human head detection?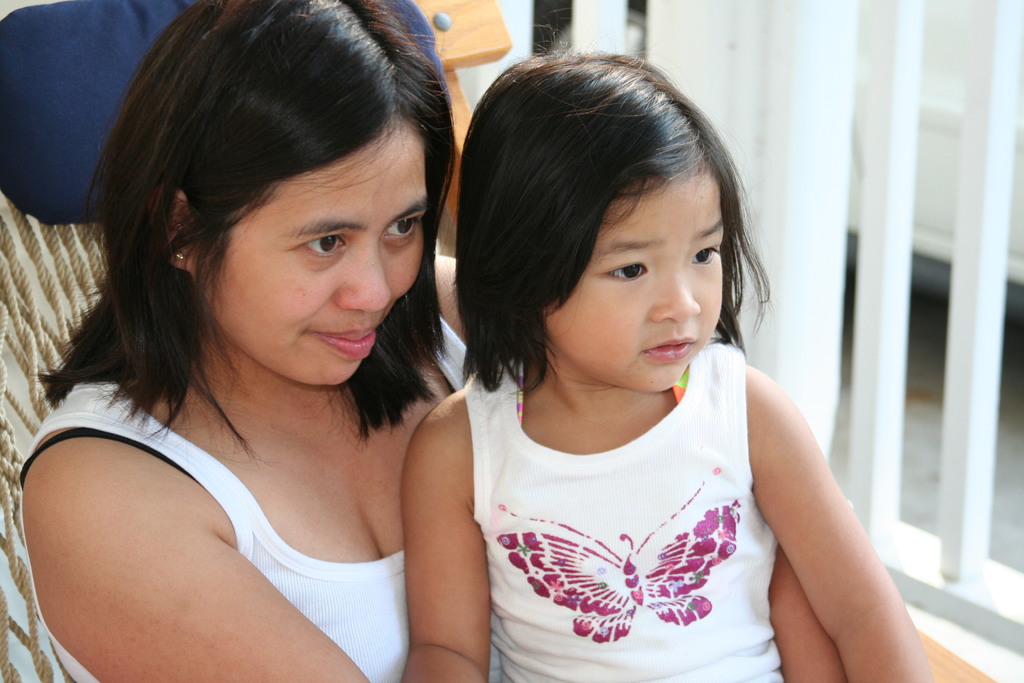
left=458, top=52, right=745, bottom=397
